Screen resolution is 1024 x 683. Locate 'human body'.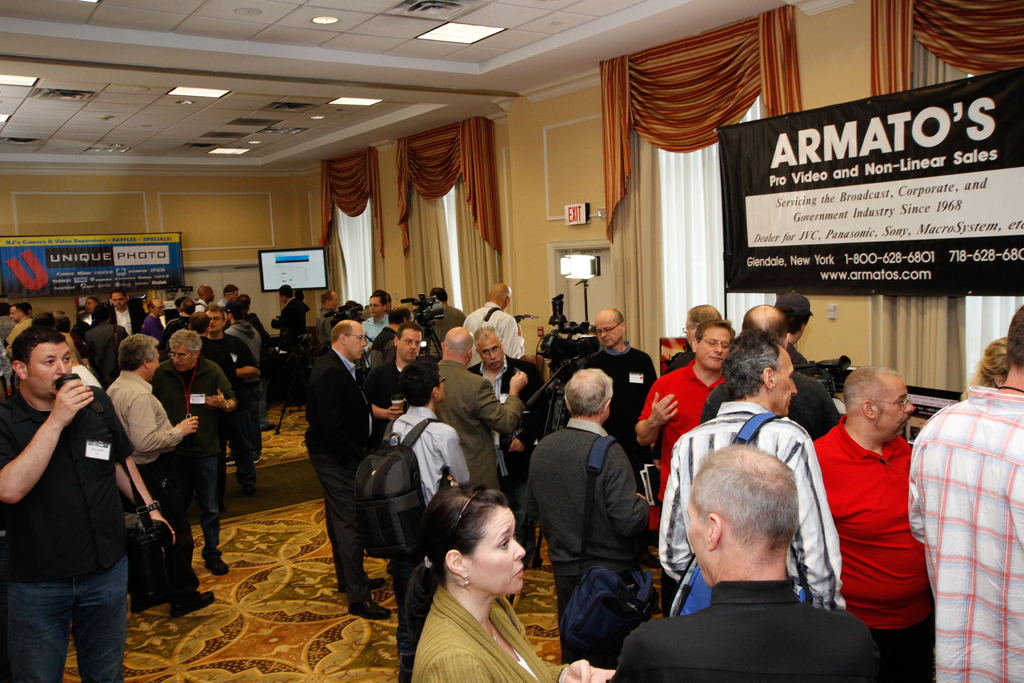
x1=906, y1=384, x2=1023, y2=682.
